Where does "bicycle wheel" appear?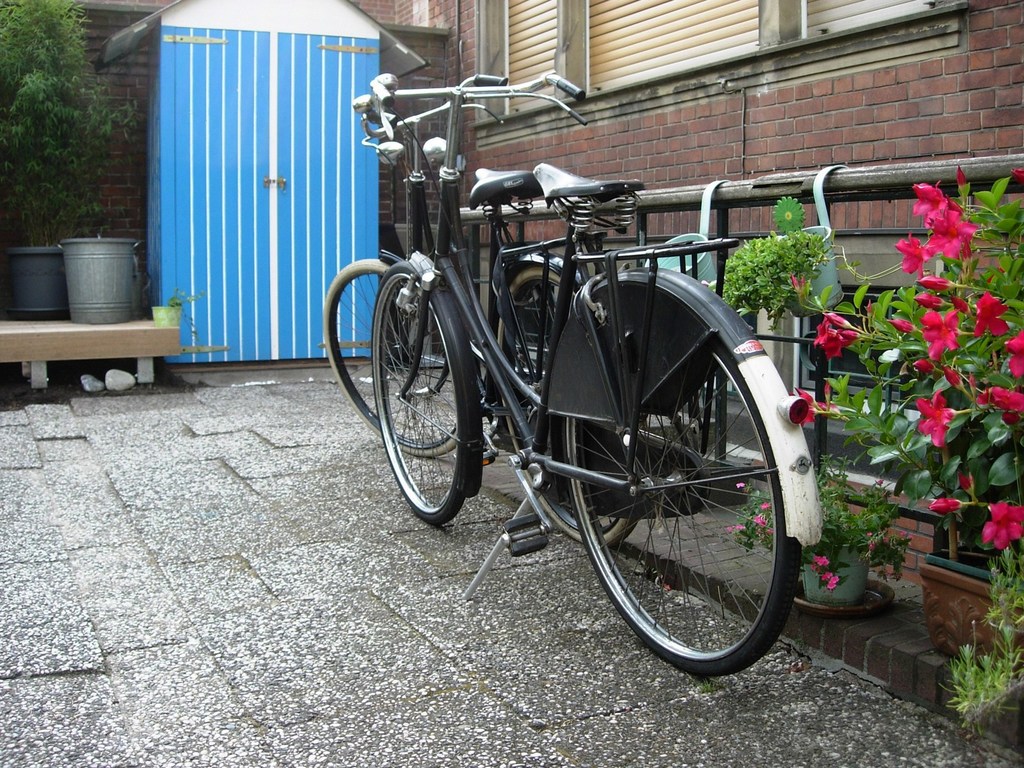
Appears at <region>374, 260, 472, 528</region>.
